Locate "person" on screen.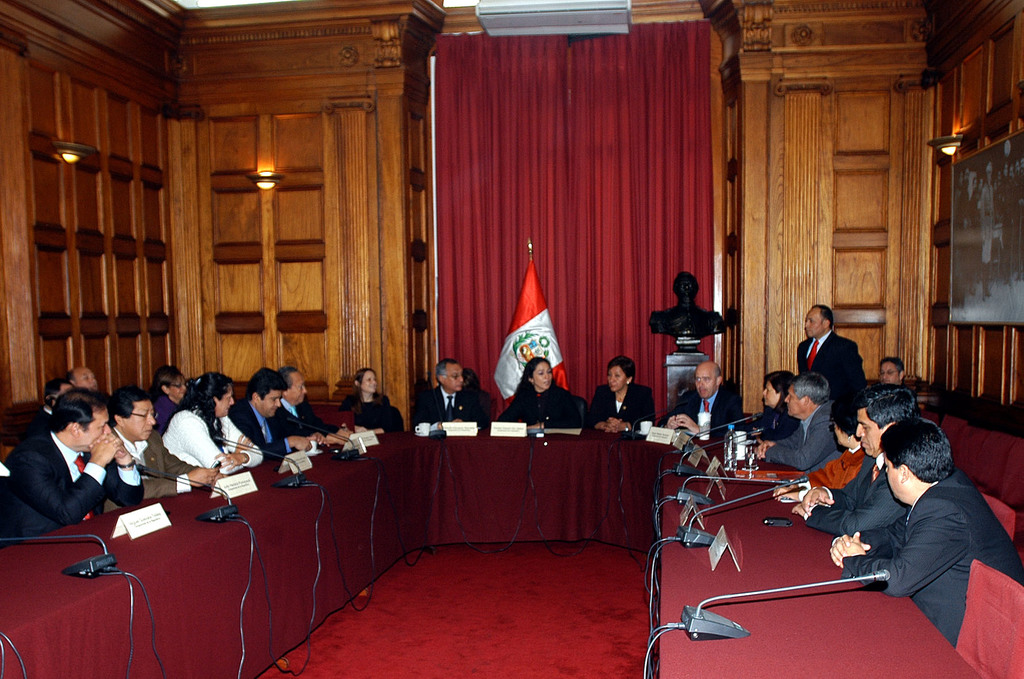
On screen at rect(646, 267, 732, 338).
